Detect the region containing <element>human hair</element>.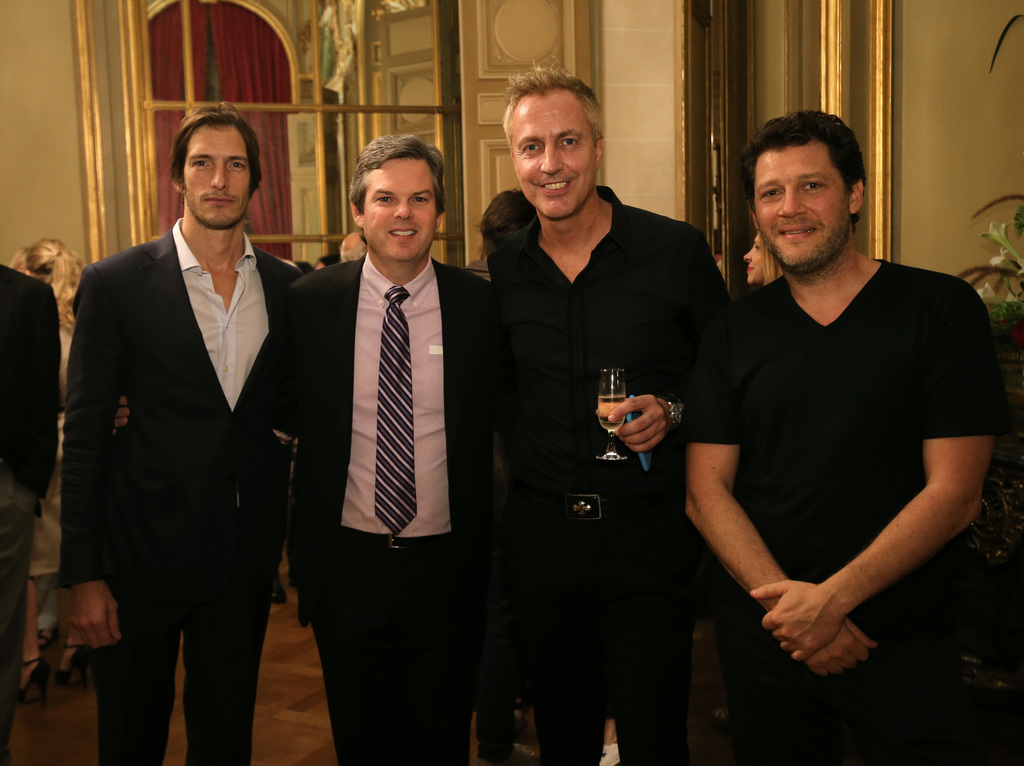
bbox(471, 186, 534, 262).
